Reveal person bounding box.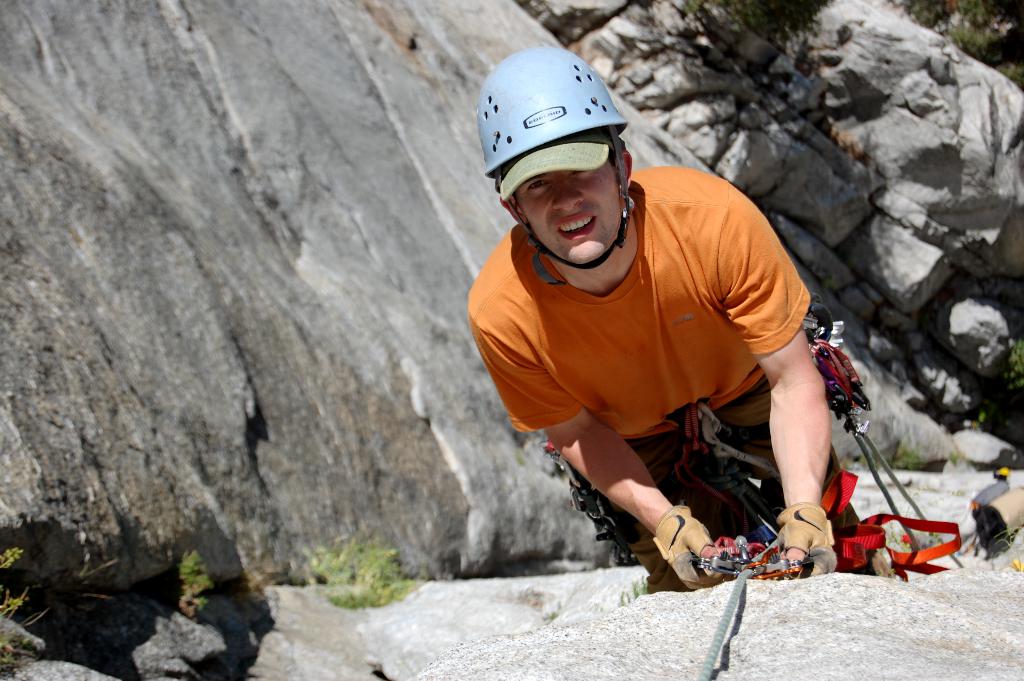
Revealed: <box>468,135,877,589</box>.
